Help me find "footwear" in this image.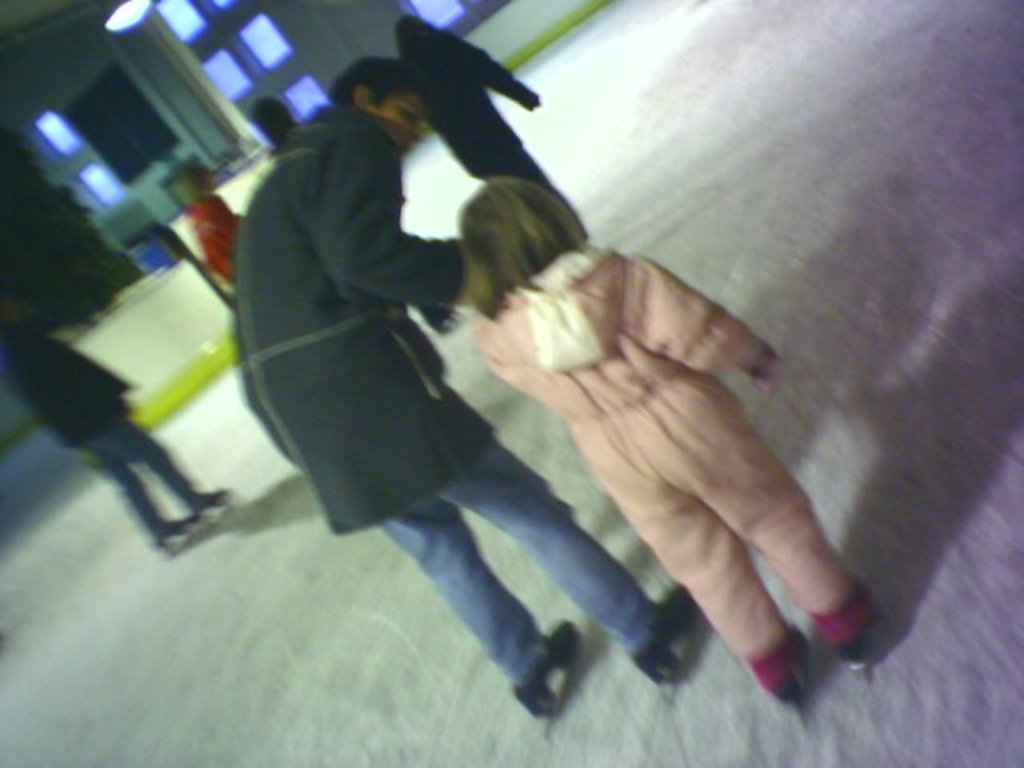
Found it: <bbox>158, 517, 202, 552</bbox>.
